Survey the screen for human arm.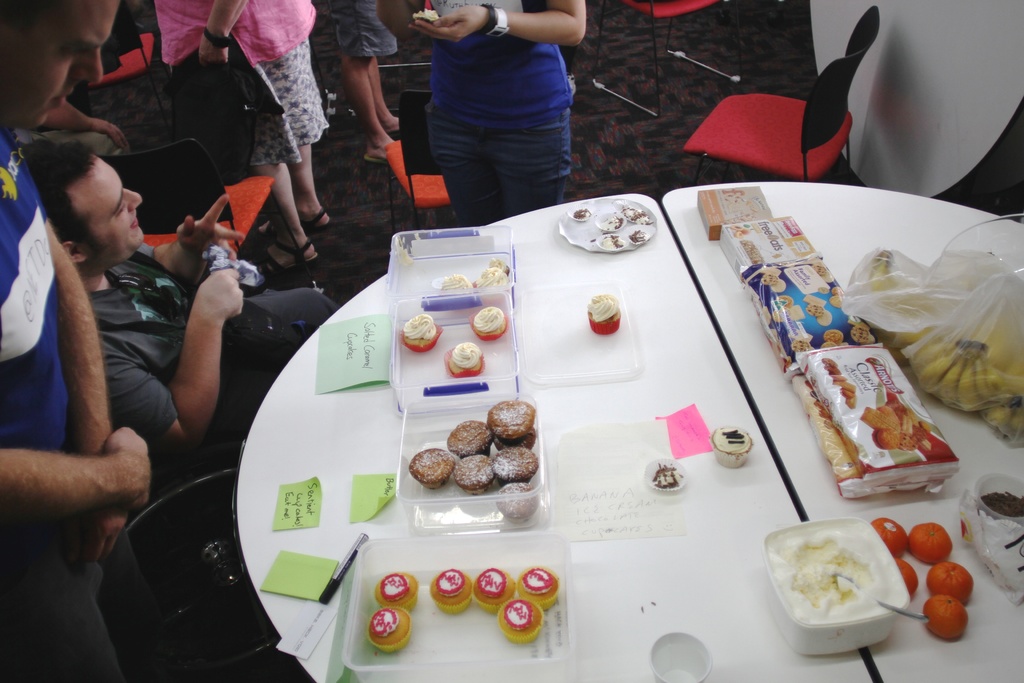
Survey found: 203 0 246 64.
